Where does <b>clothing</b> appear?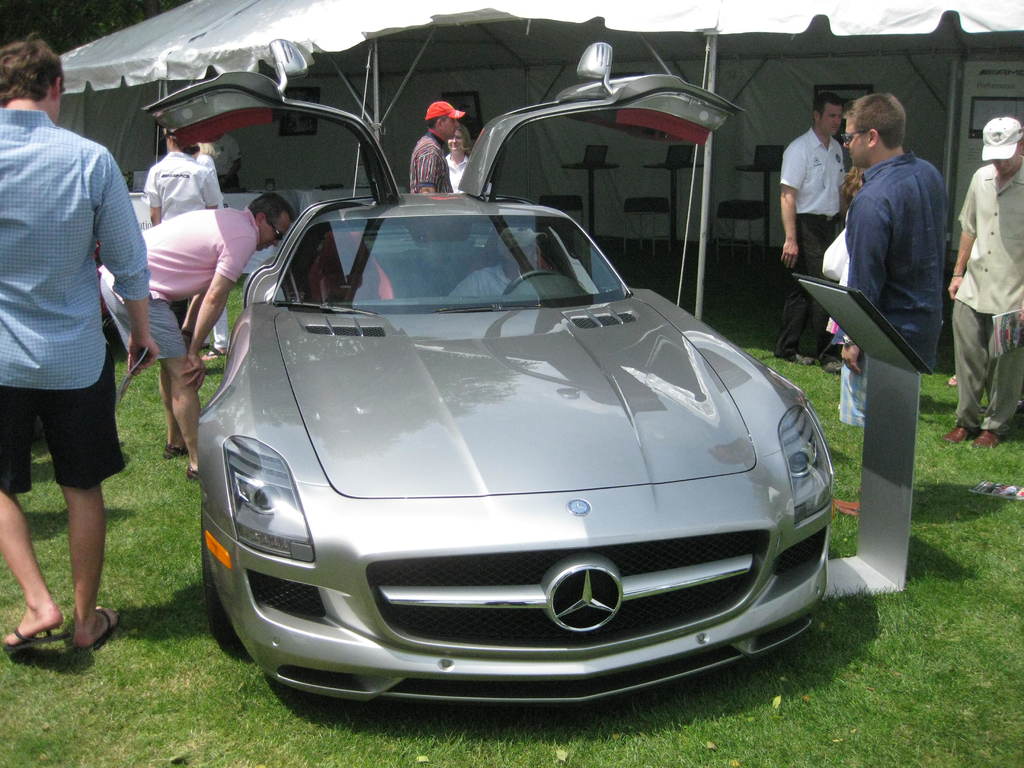
Appears at (413, 129, 452, 202).
